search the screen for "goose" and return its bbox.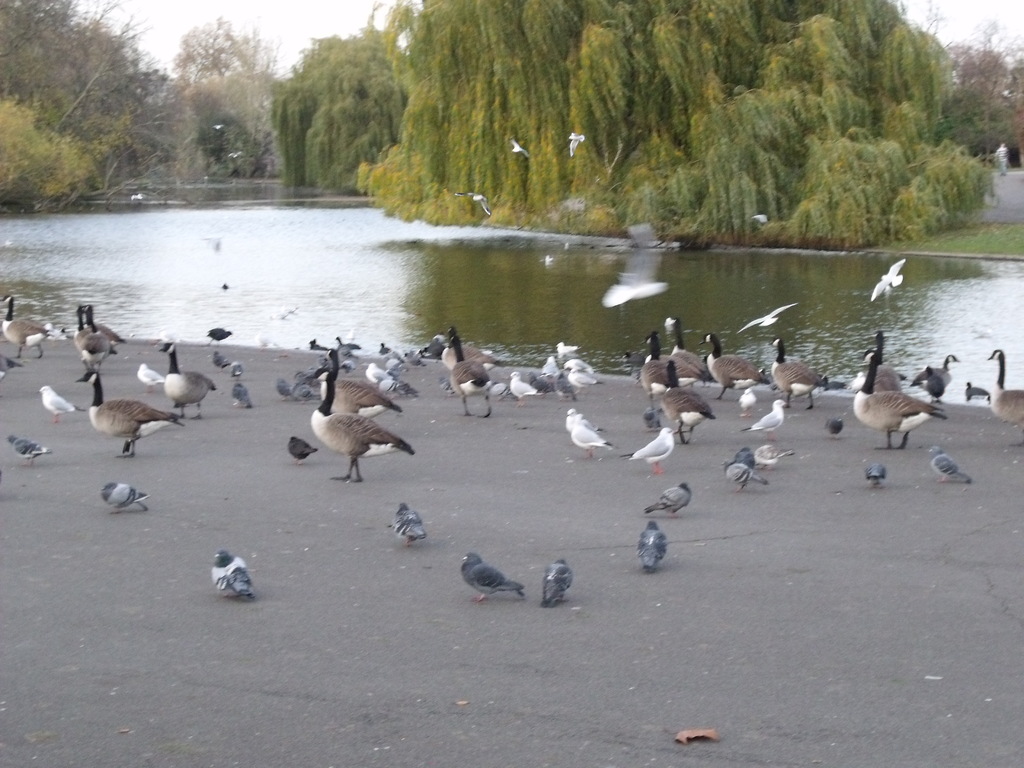
Found: box(851, 330, 950, 445).
